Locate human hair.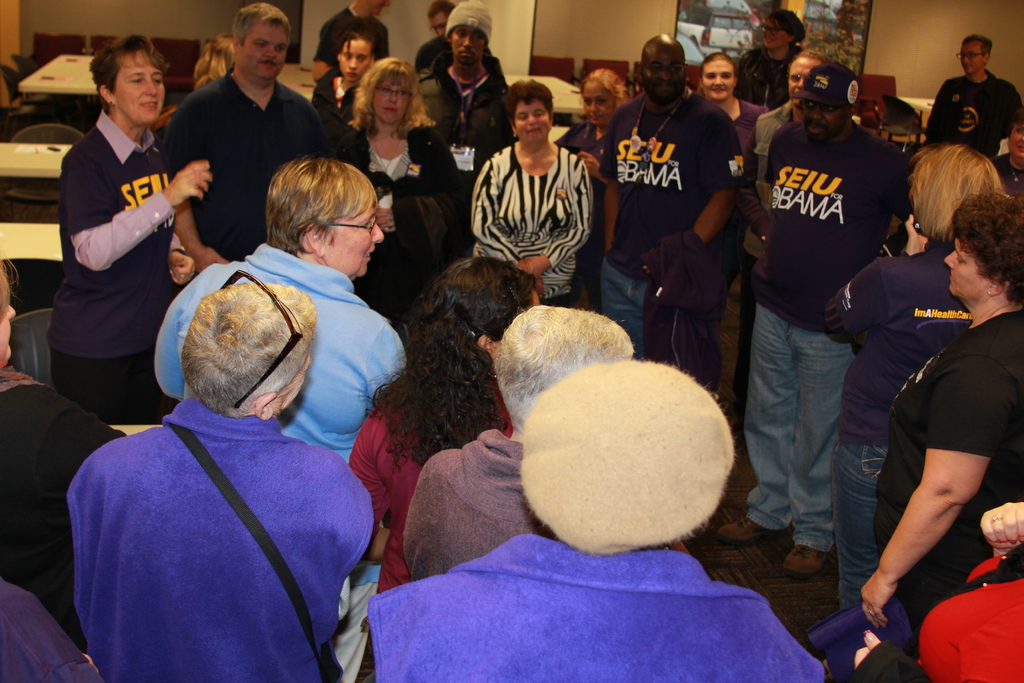
Bounding box: detection(369, 252, 540, 470).
